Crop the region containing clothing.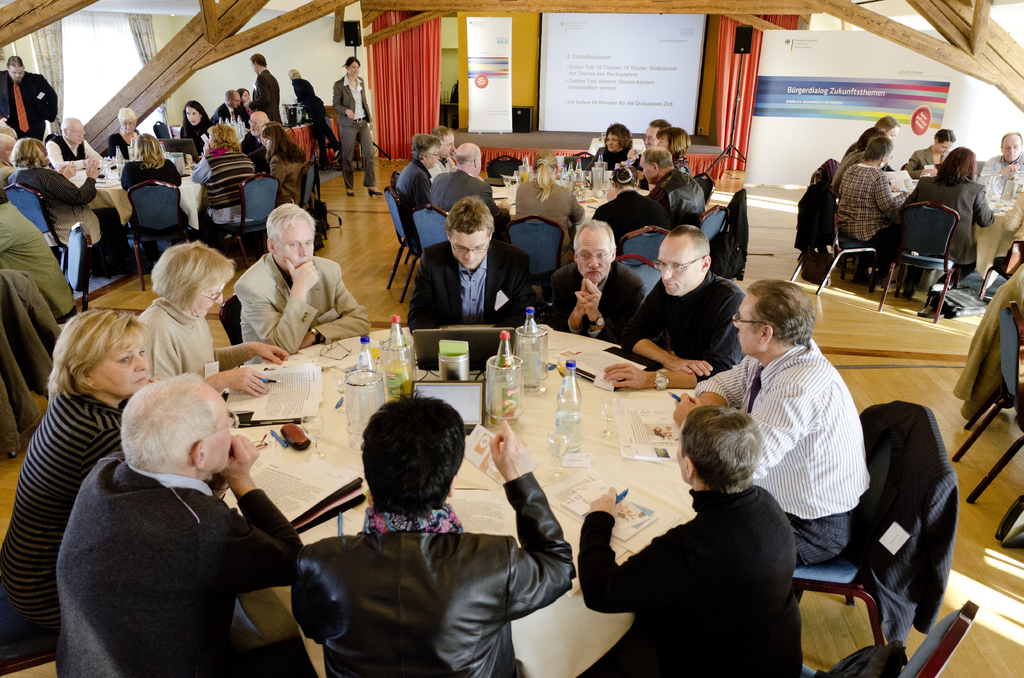
Crop region: detection(294, 77, 341, 159).
